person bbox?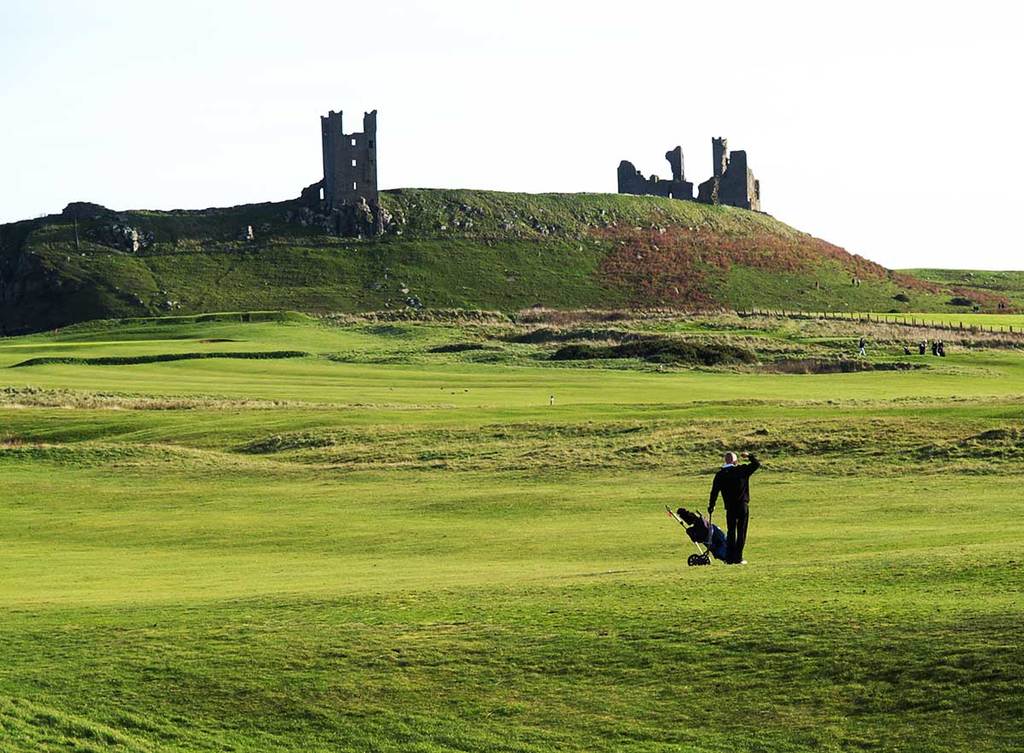
locate(690, 452, 757, 571)
